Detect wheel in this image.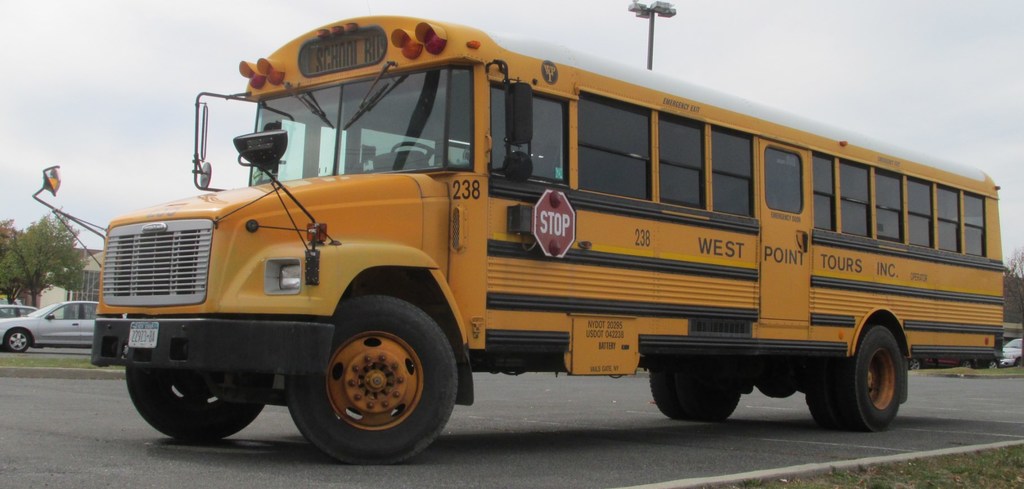
Detection: <region>831, 327, 908, 429</region>.
